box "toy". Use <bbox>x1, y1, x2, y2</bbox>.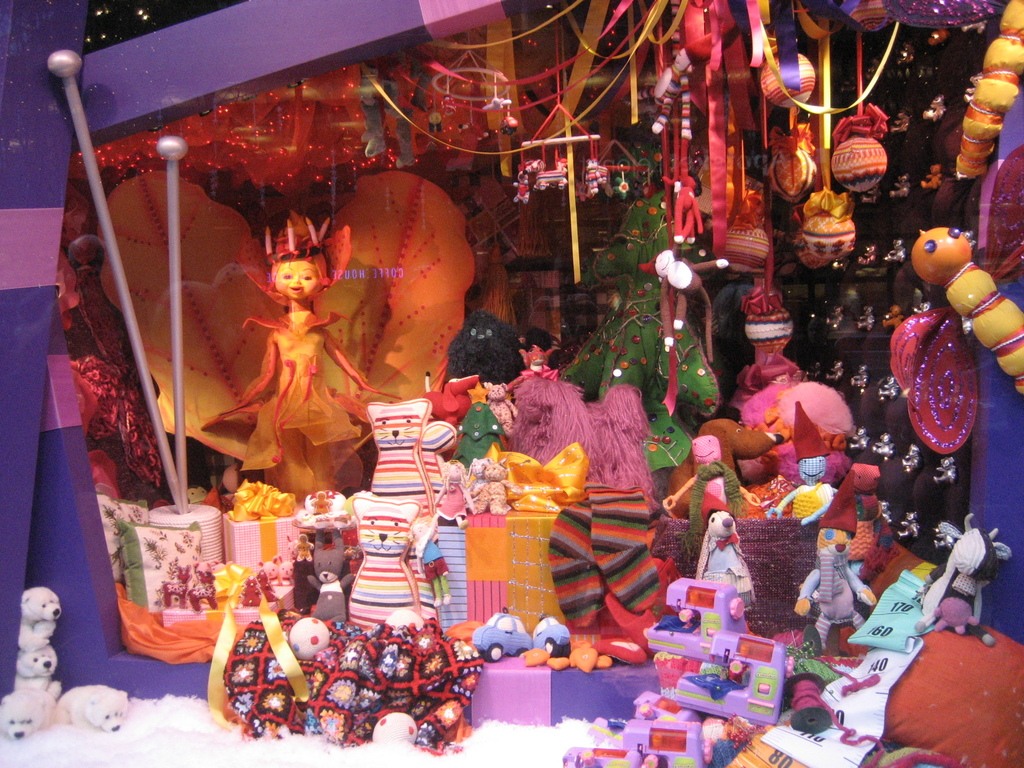
<bbox>592, 637, 648, 664</bbox>.
